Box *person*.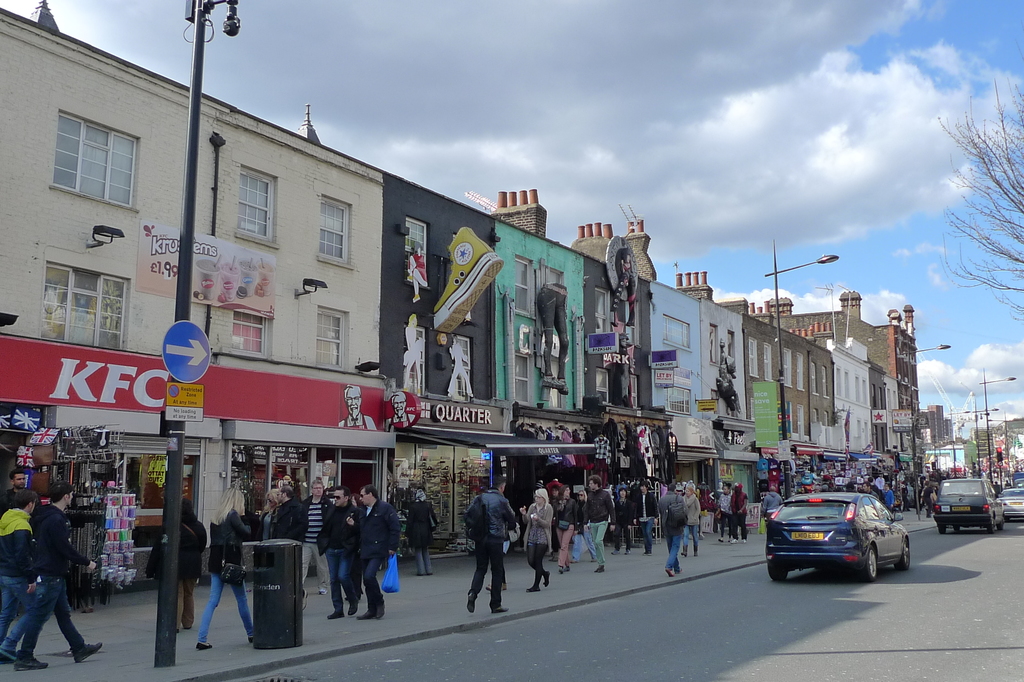
[left=717, top=485, right=731, bottom=542].
